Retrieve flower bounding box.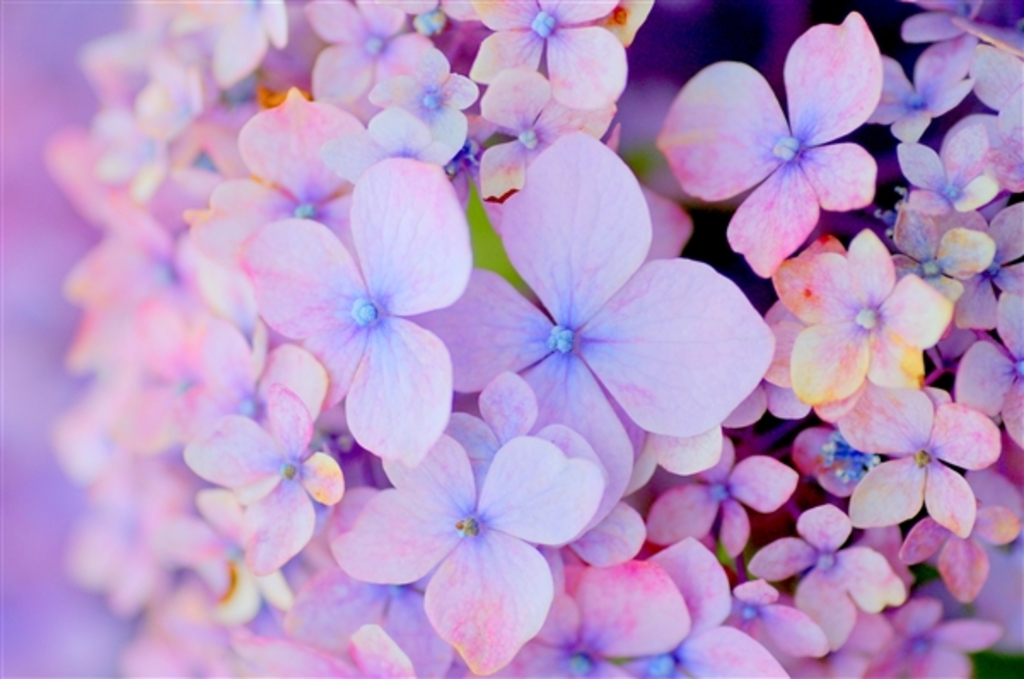
Bounding box: {"x1": 659, "y1": 15, "x2": 916, "y2": 256}.
